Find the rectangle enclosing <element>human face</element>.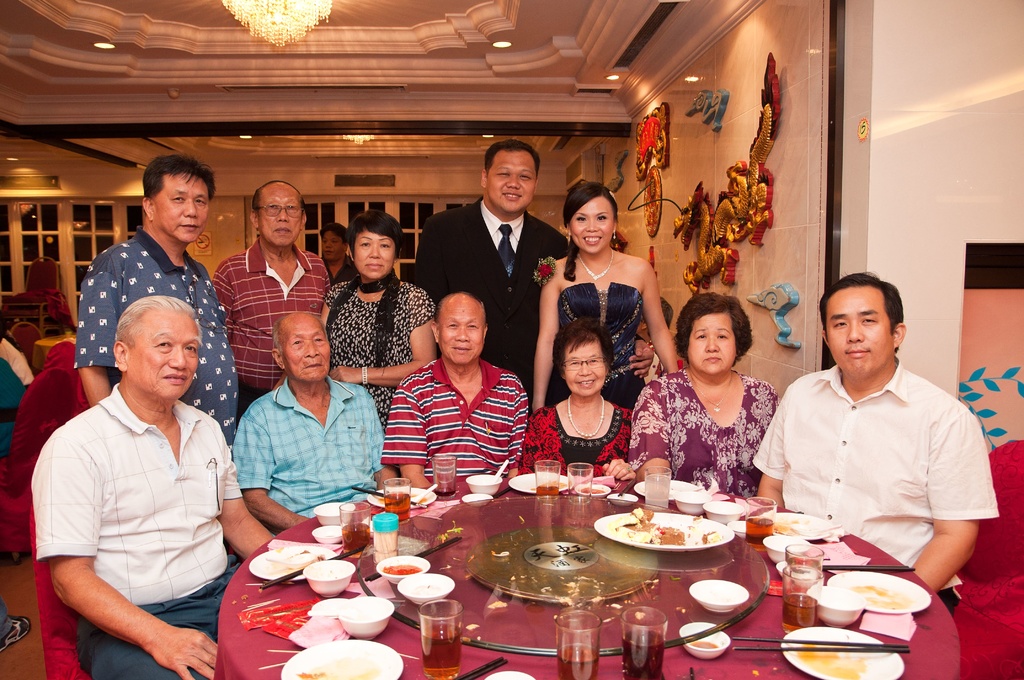
<region>125, 316, 199, 397</region>.
